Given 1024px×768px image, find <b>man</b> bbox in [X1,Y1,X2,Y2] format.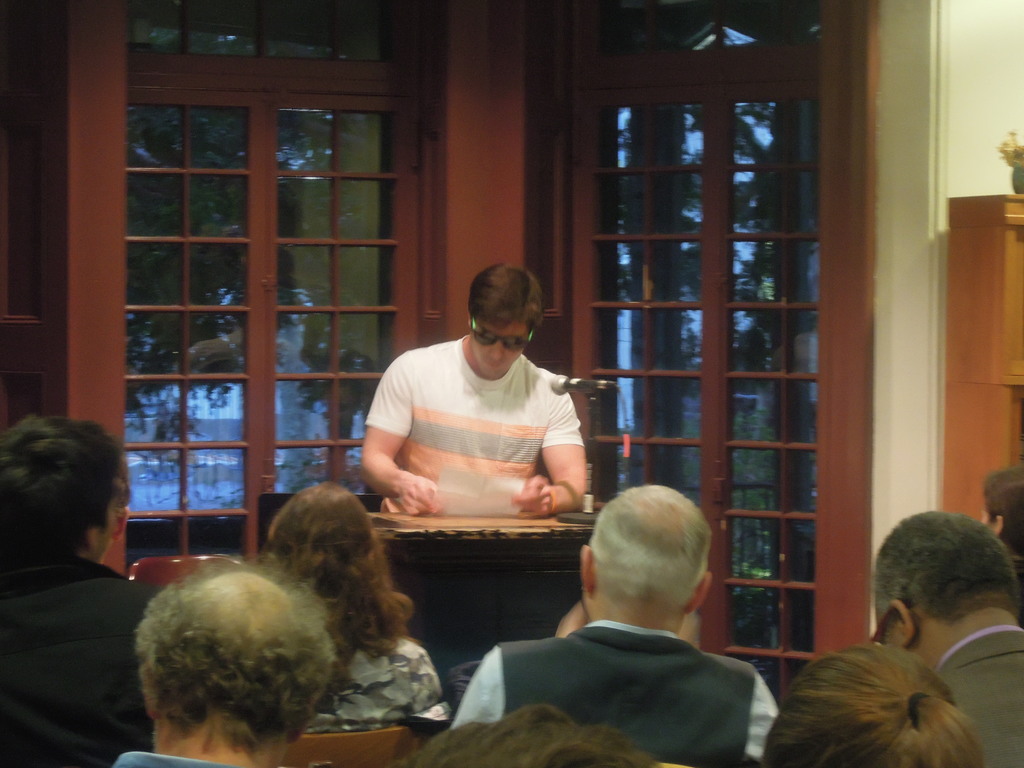
[872,508,1023,767].
